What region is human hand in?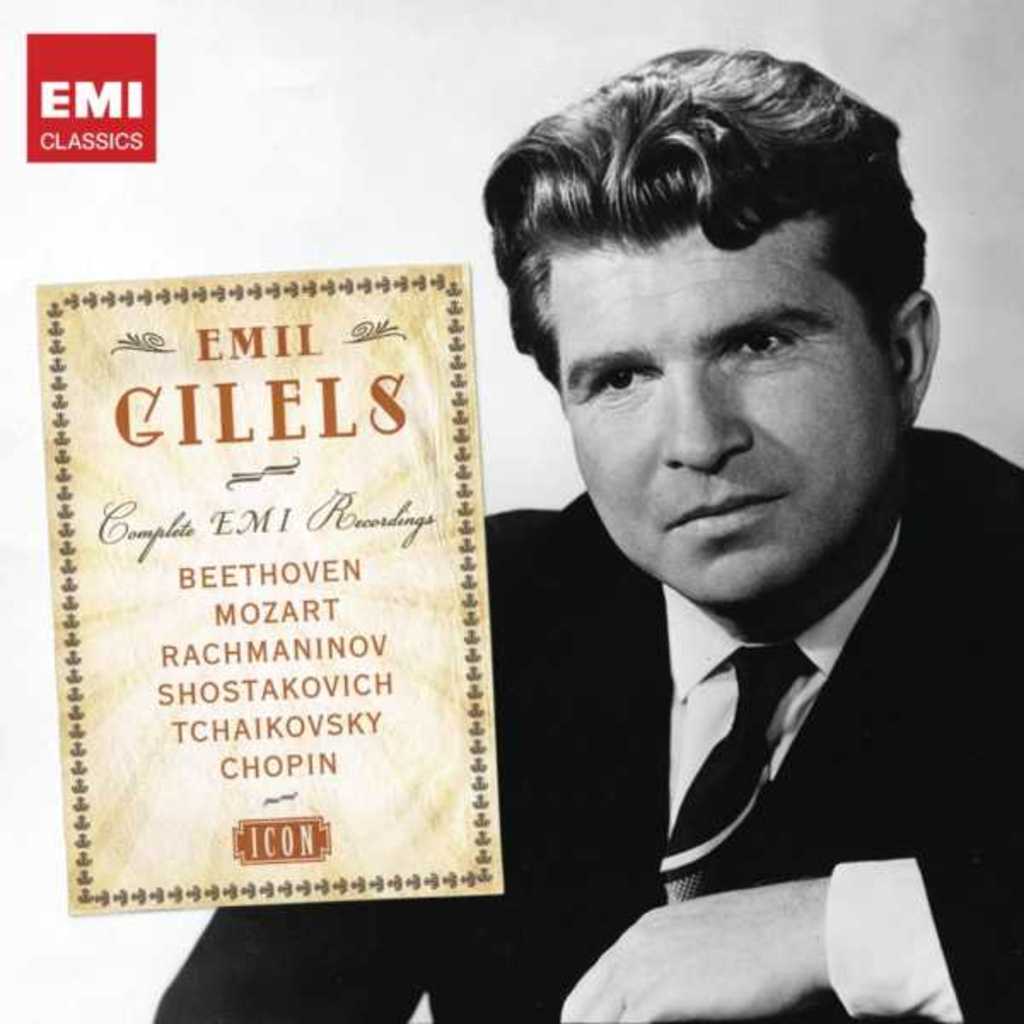
rect(577, 874, 934, 1014).
